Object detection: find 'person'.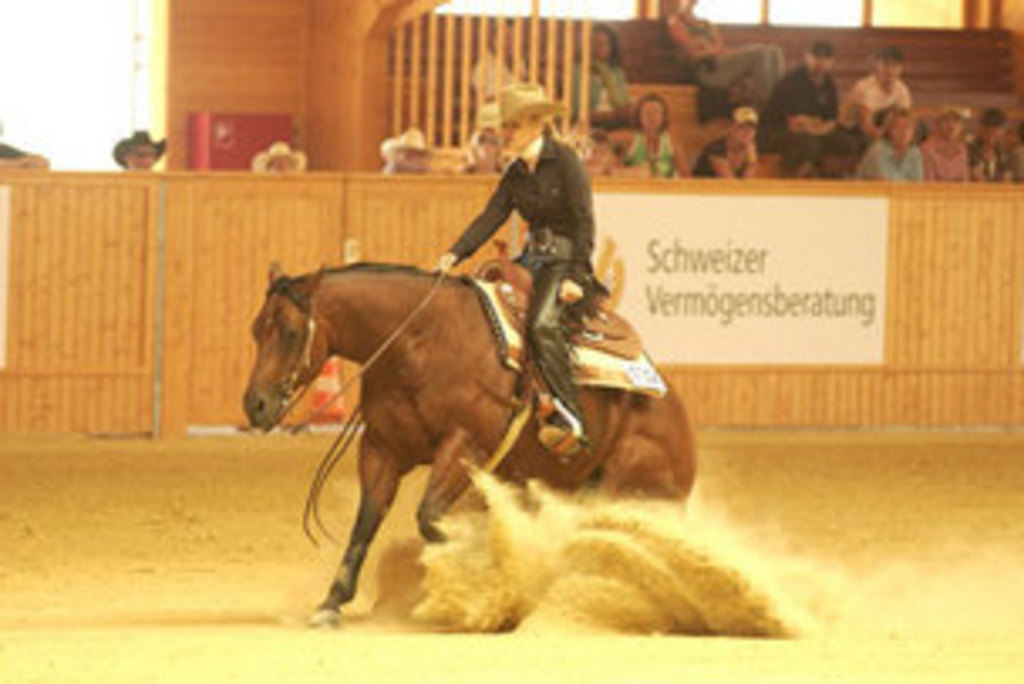
Rect(842, 54, 913, 142).
